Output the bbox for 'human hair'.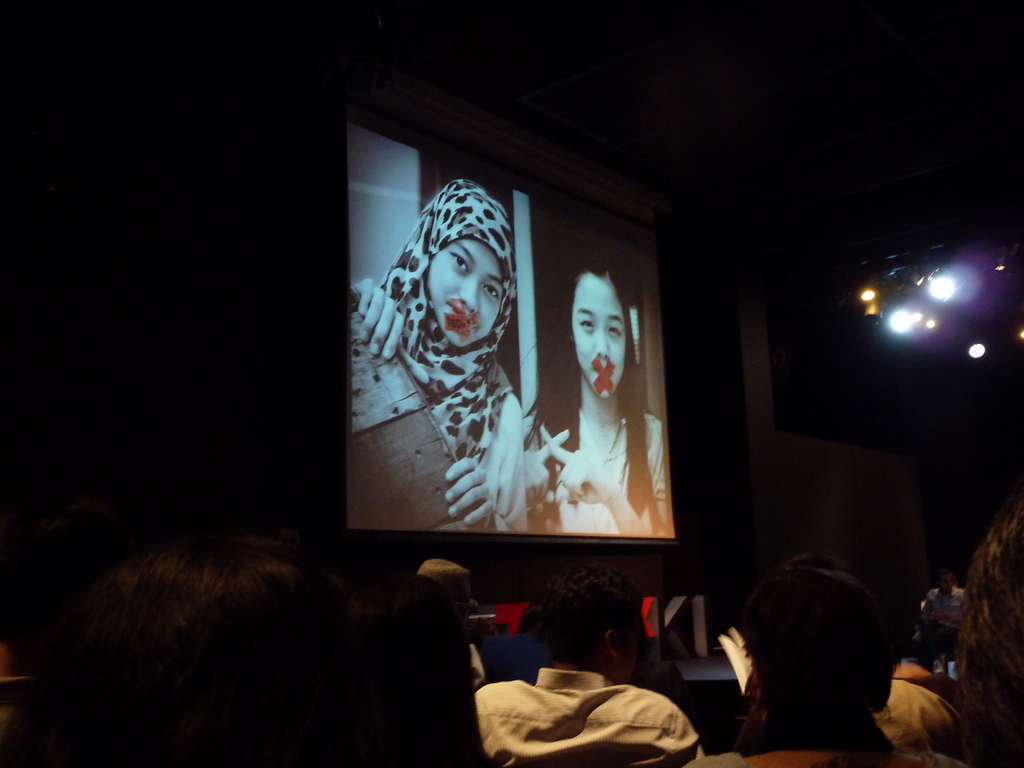
l=130, t=535, r=295, b=659.
